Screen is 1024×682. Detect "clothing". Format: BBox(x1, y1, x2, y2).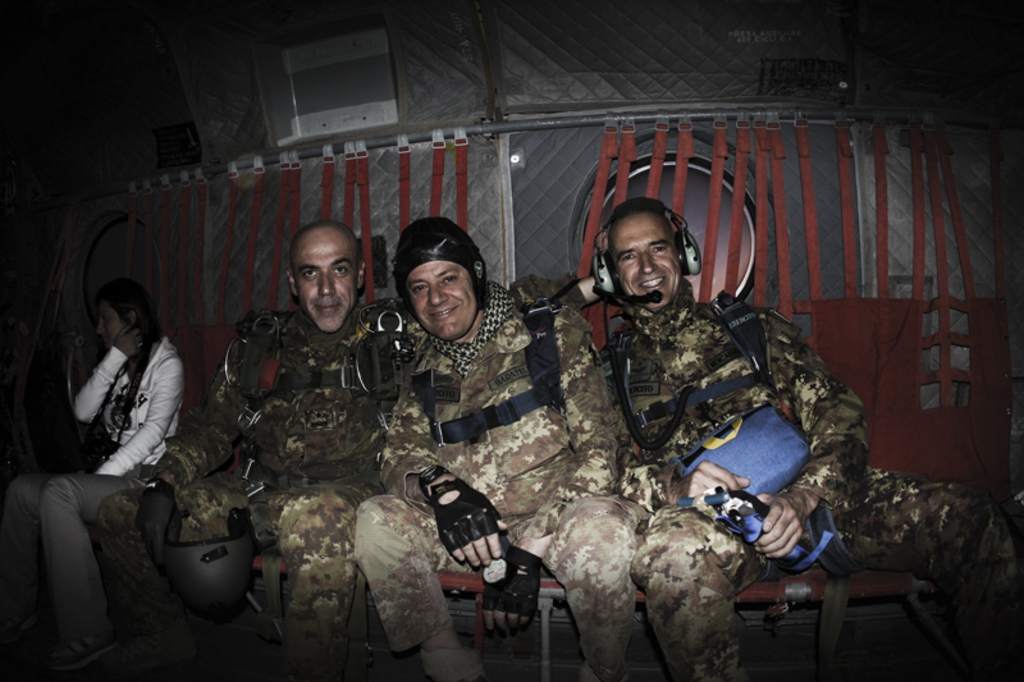
BBox(51, 333, 177, 482).
